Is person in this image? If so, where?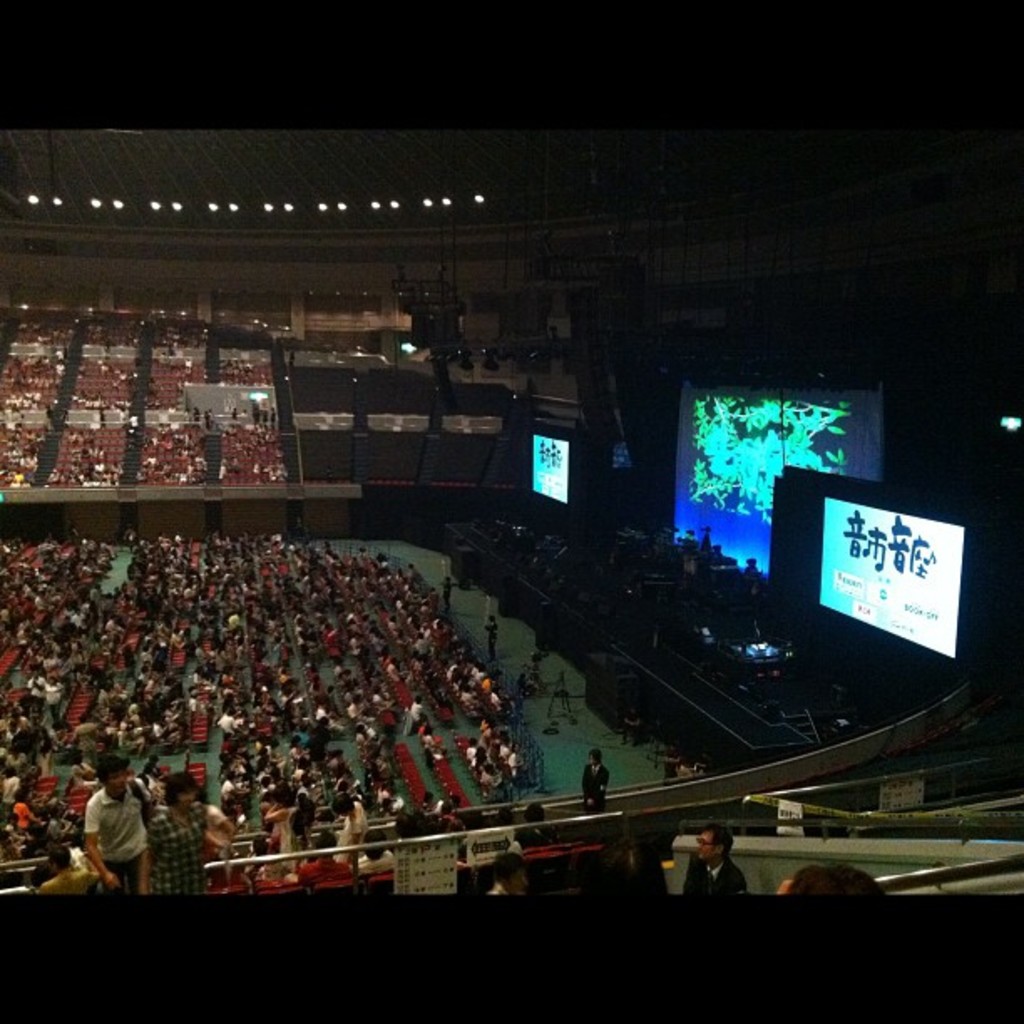
Yes, at 686 827 730 897.
